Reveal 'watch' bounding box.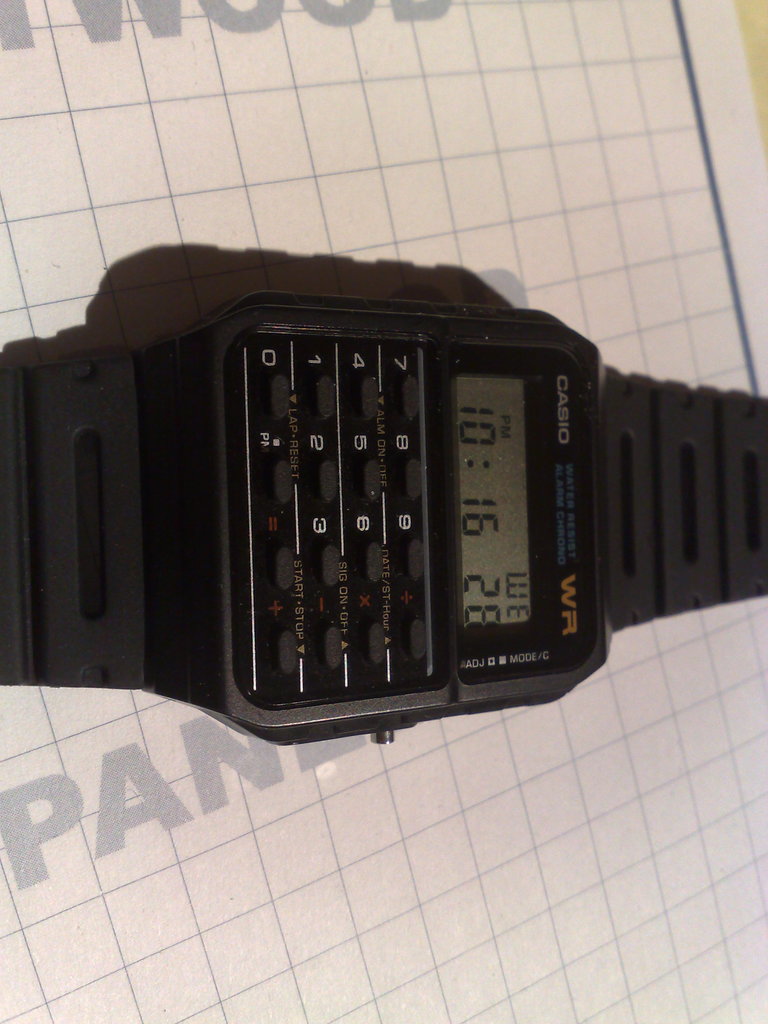
Revealed: box=[0, 294, 767, 740].
